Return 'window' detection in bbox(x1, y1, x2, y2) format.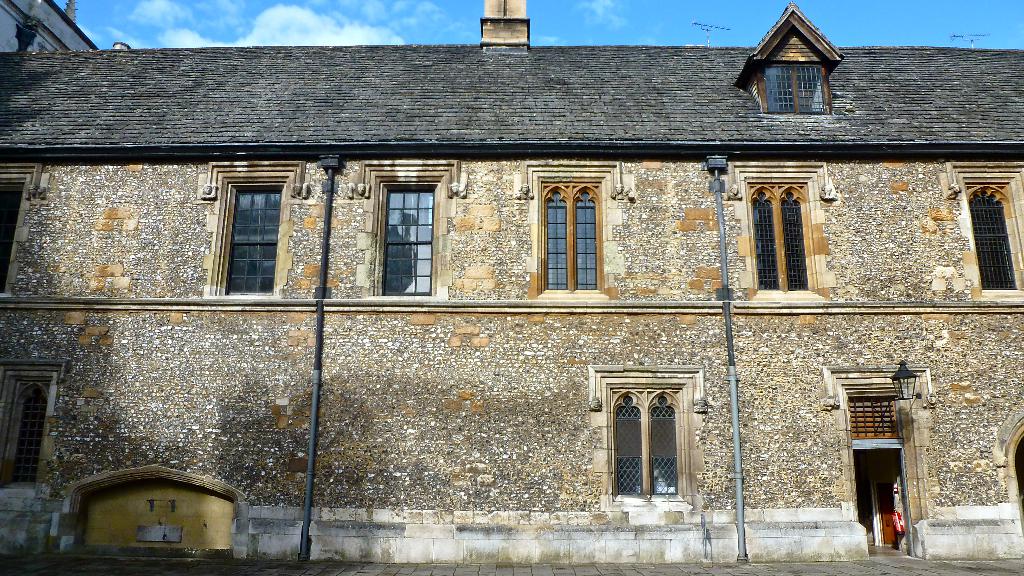
bbox(0, 160, 44, 298).
